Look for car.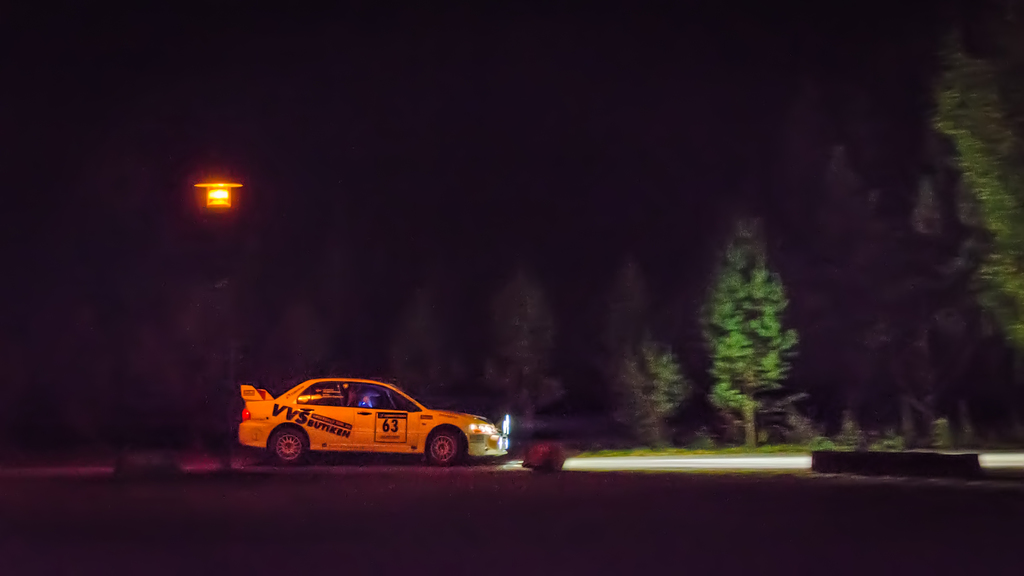
Found: (left=227, top=370, right=499, bottom=464).
